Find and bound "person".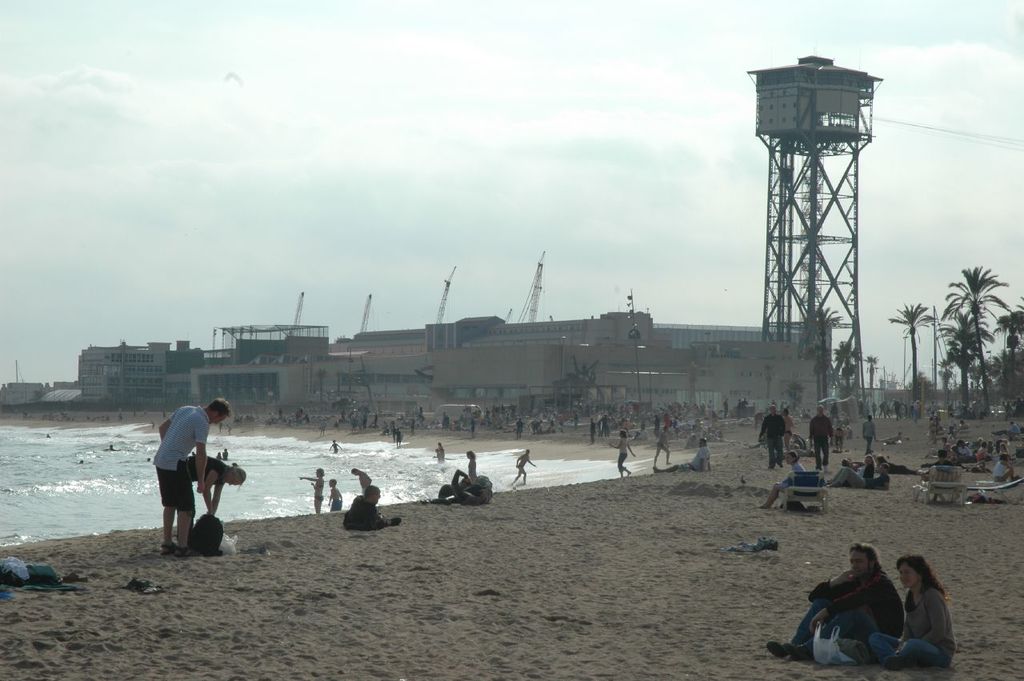
Bound: (left=858, top=411, right=880, bottom=453).
